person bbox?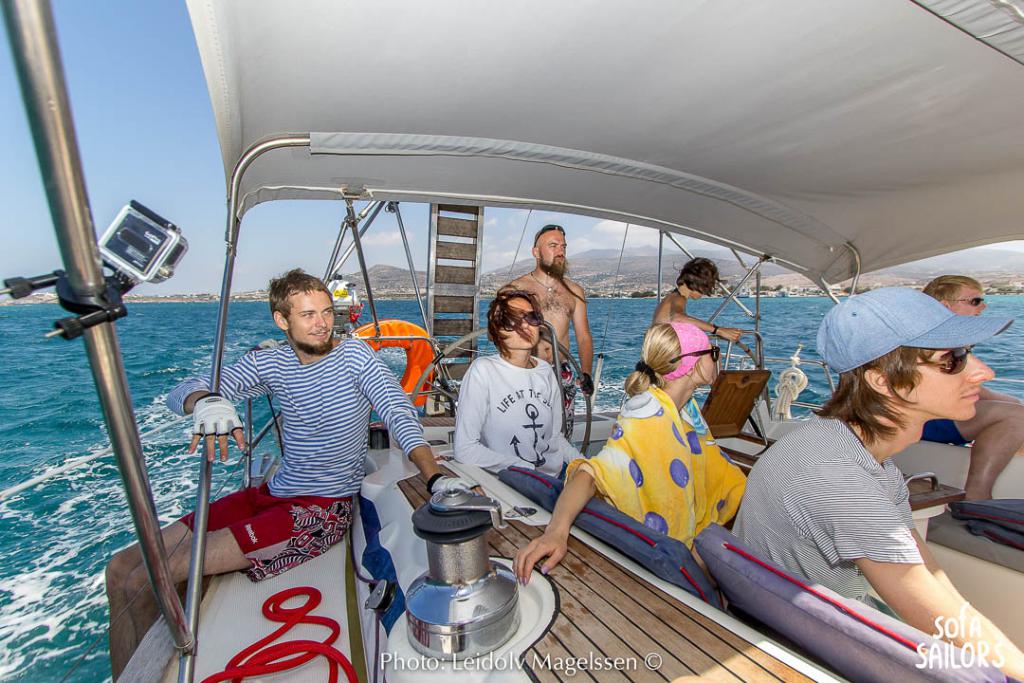
(x1=510, y1=323, x2=750, y2=600)
